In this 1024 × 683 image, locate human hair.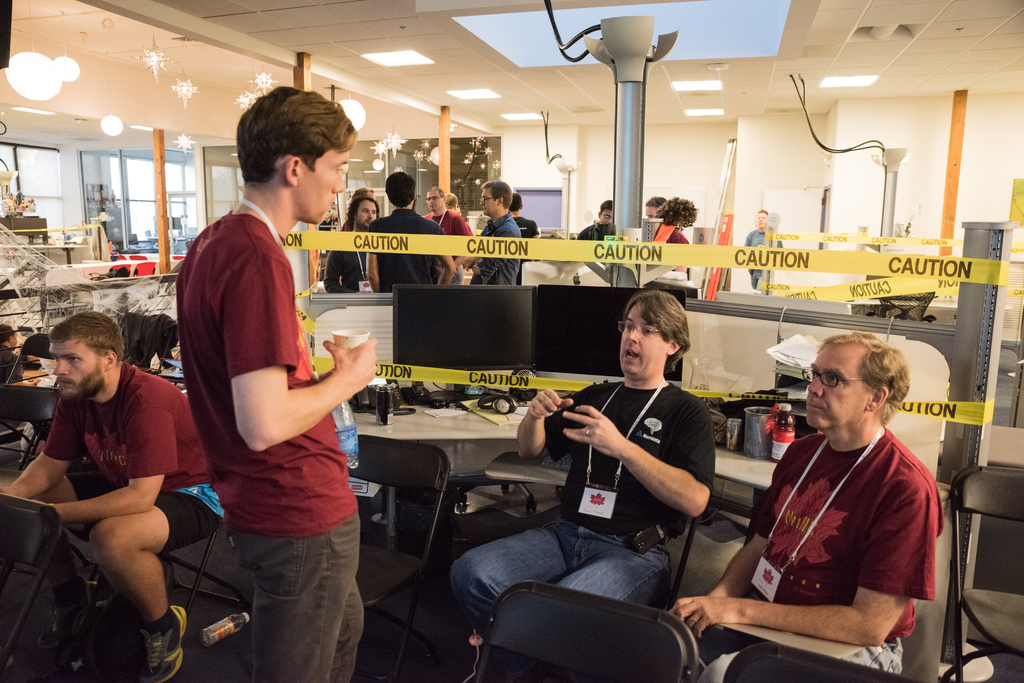
Bounding box: BBox(655, 197, 698, 231).
